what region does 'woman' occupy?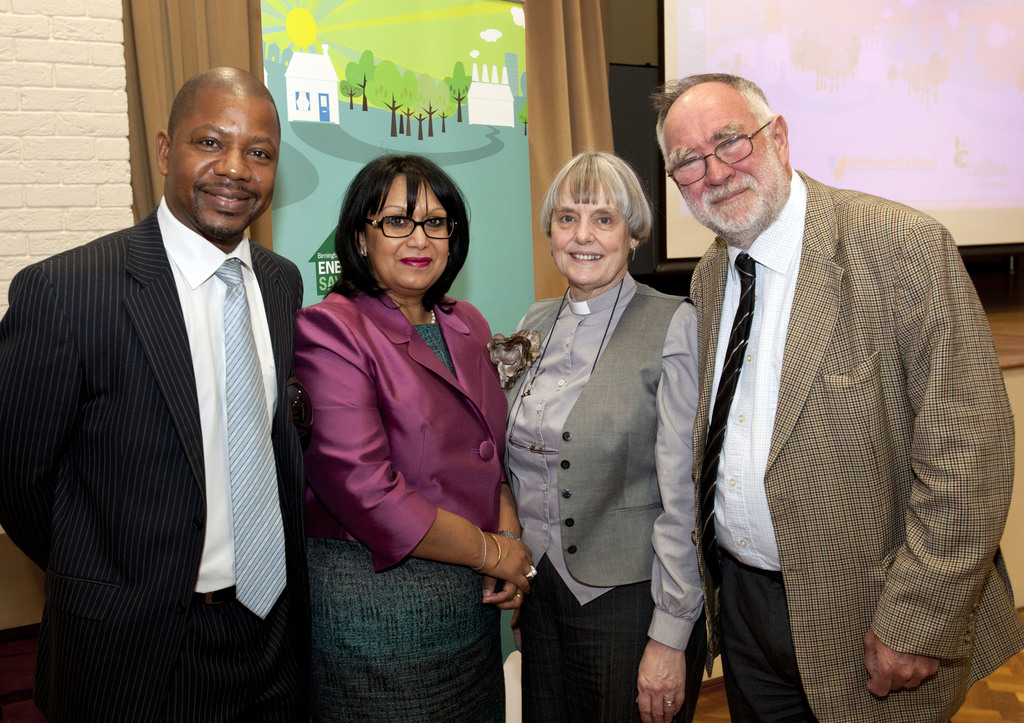
(284,152,523,701).
